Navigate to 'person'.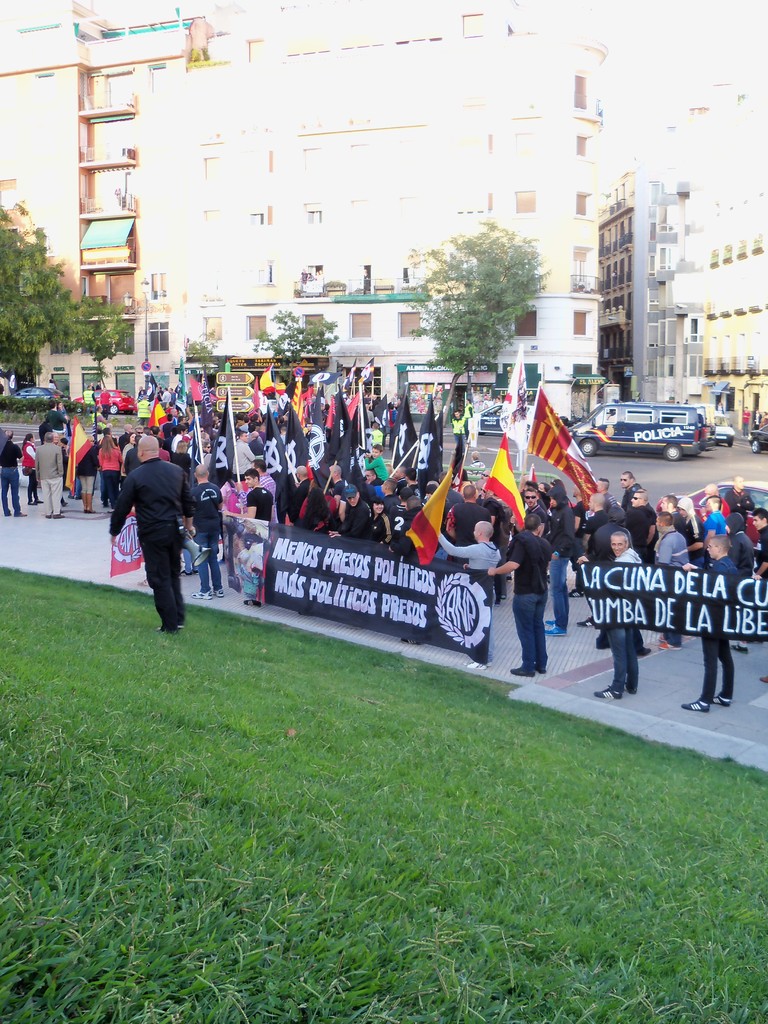
Navigation target: rect(118, 420, 136, 449).
